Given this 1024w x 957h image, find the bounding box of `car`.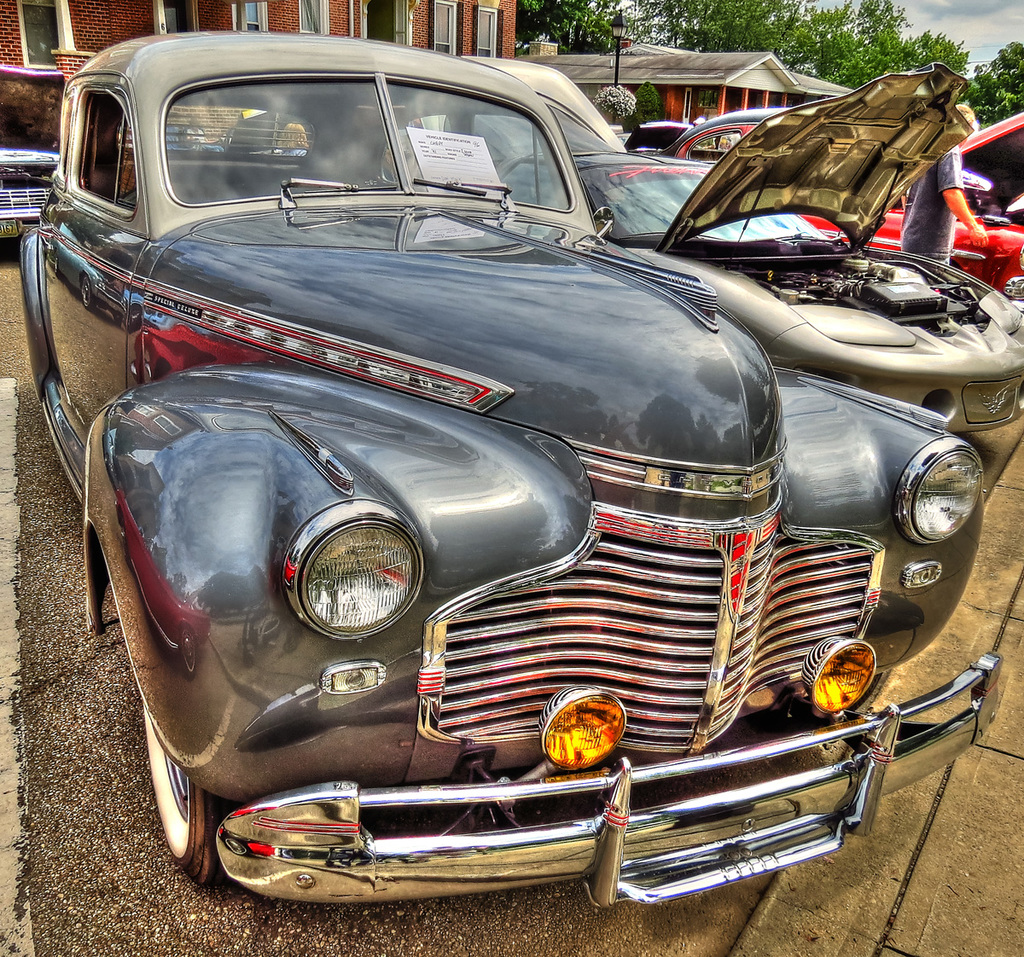
BBox(9, 37, 950, 932).
